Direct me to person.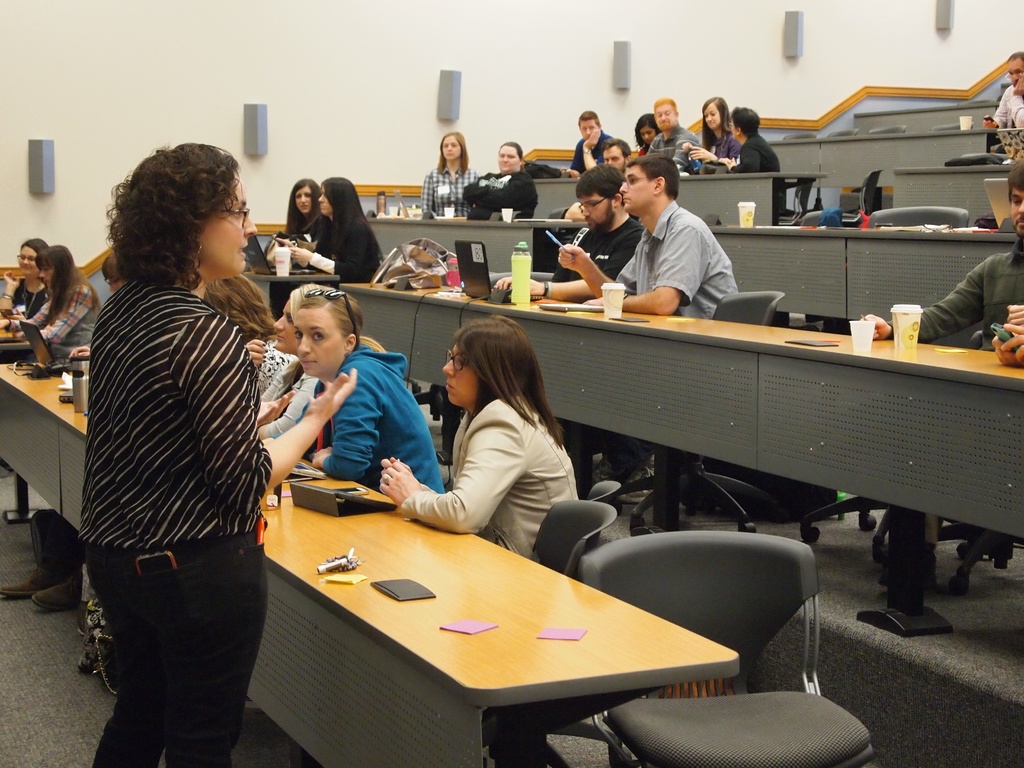
Direction: x1=378 y1=312 x2=592 y2=563.
